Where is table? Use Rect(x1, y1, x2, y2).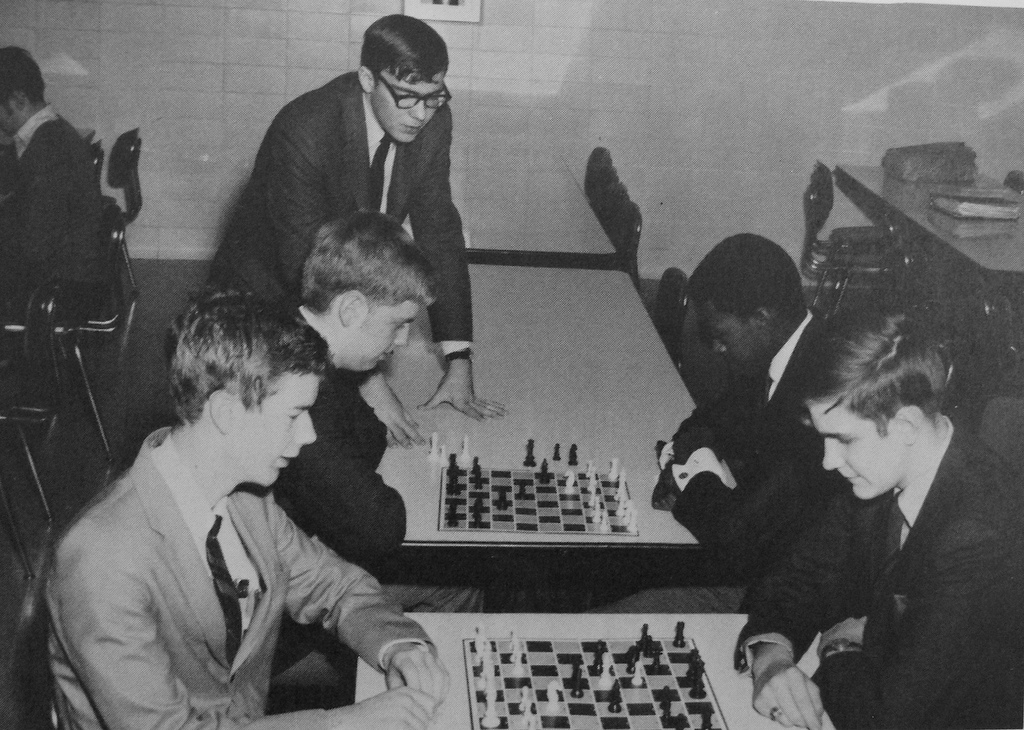
Rect(349, 604, 841, 729).
